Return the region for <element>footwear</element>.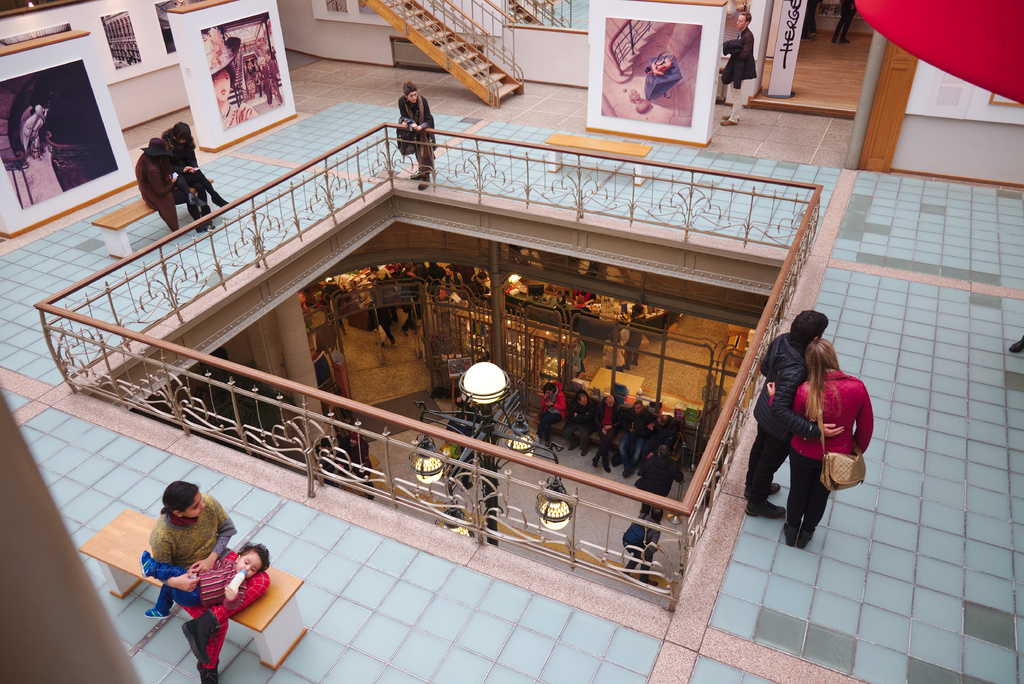
195,658,218,683.
